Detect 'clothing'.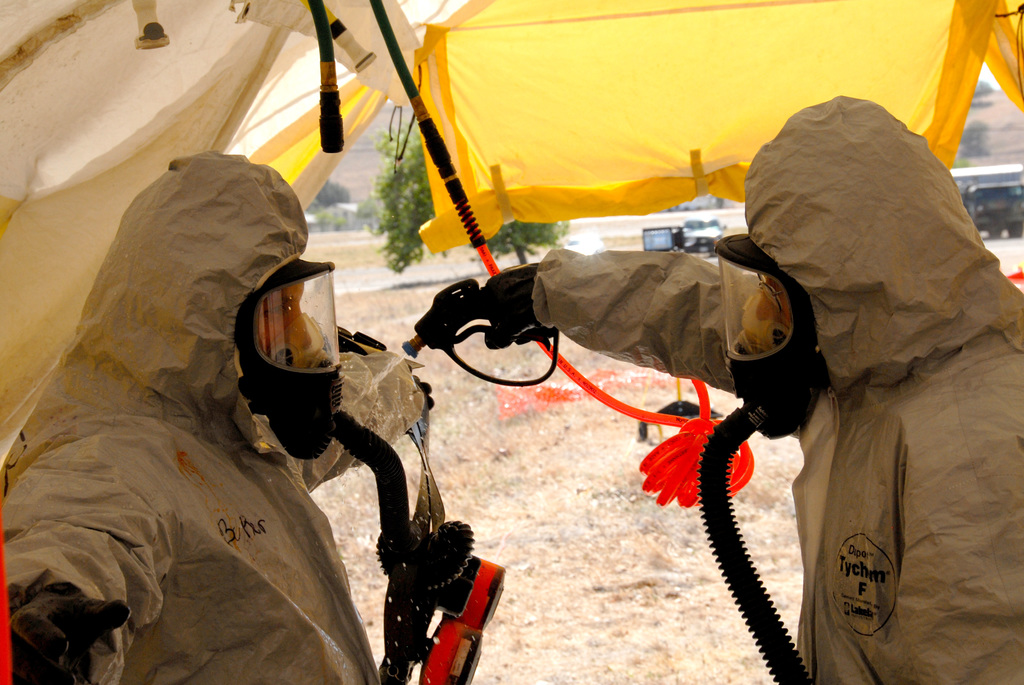
Detected at {"left": 532, "top": 94, "right": 1023, "bottom": 684}.
